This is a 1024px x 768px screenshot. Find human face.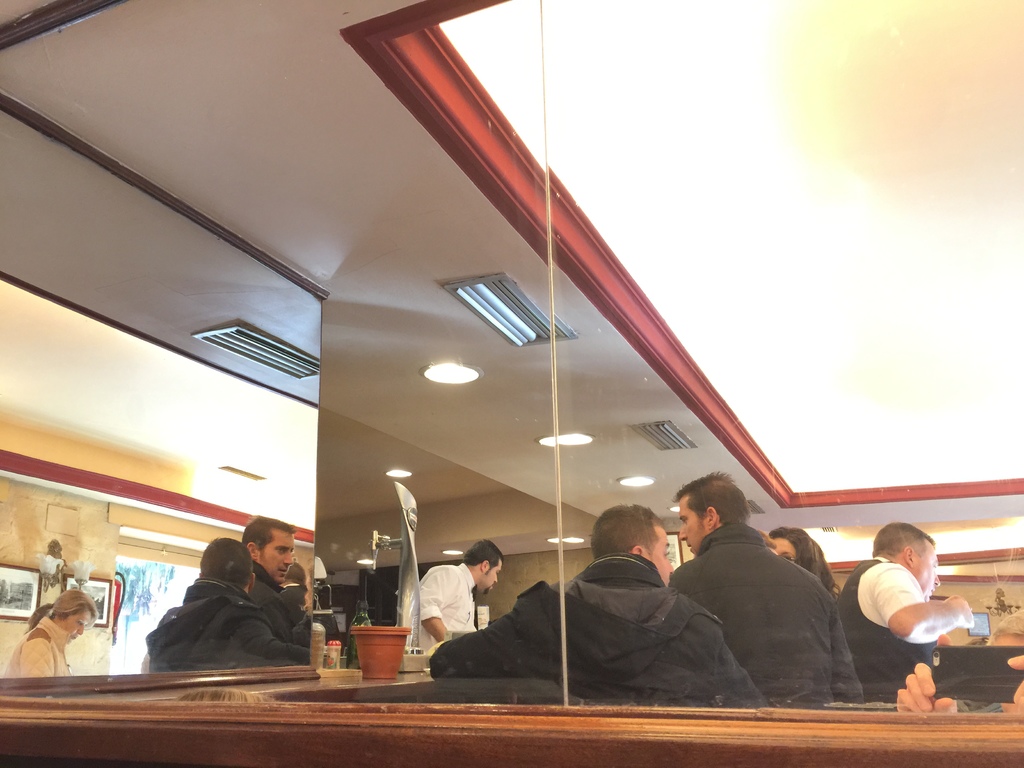
Bounding box: region(58, 607, 94, 641).
